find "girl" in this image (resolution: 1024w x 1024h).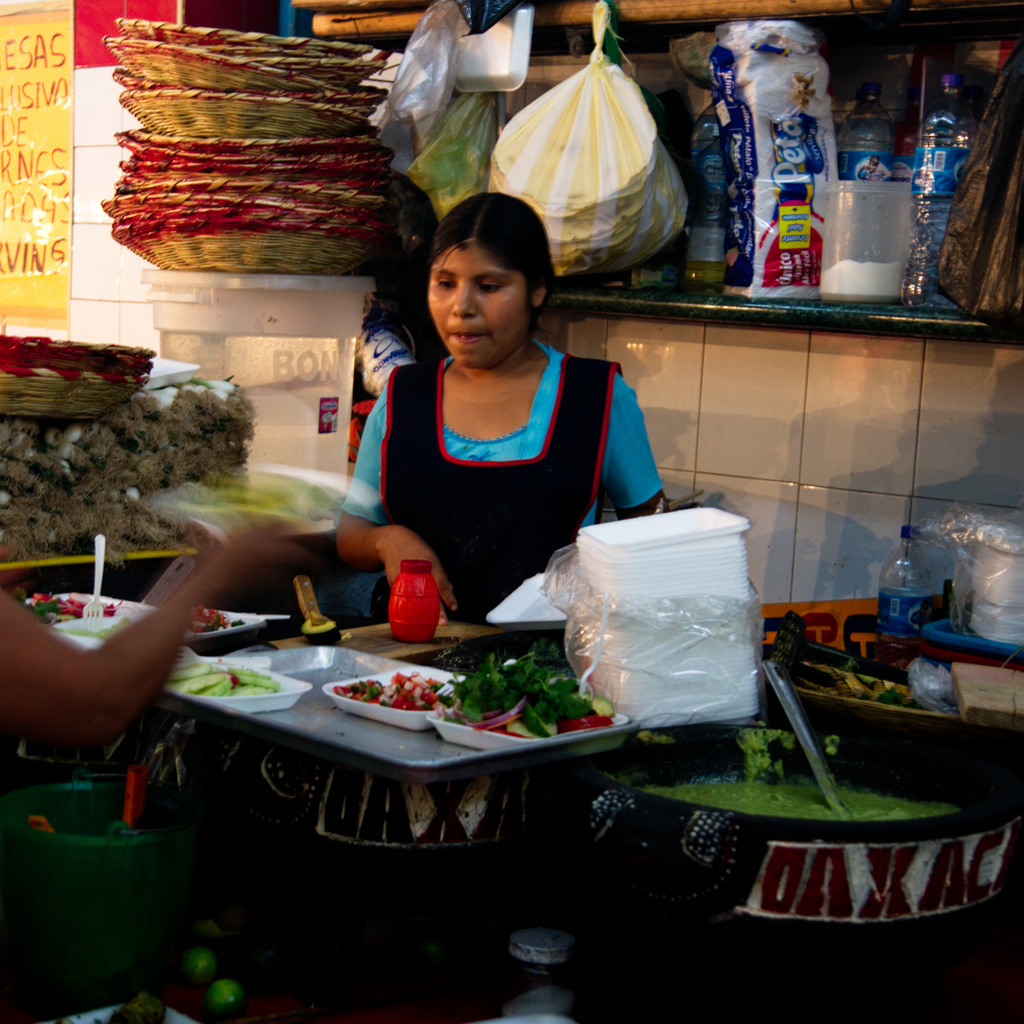
(x1=335, y1=189, x2=668, y2=621).
